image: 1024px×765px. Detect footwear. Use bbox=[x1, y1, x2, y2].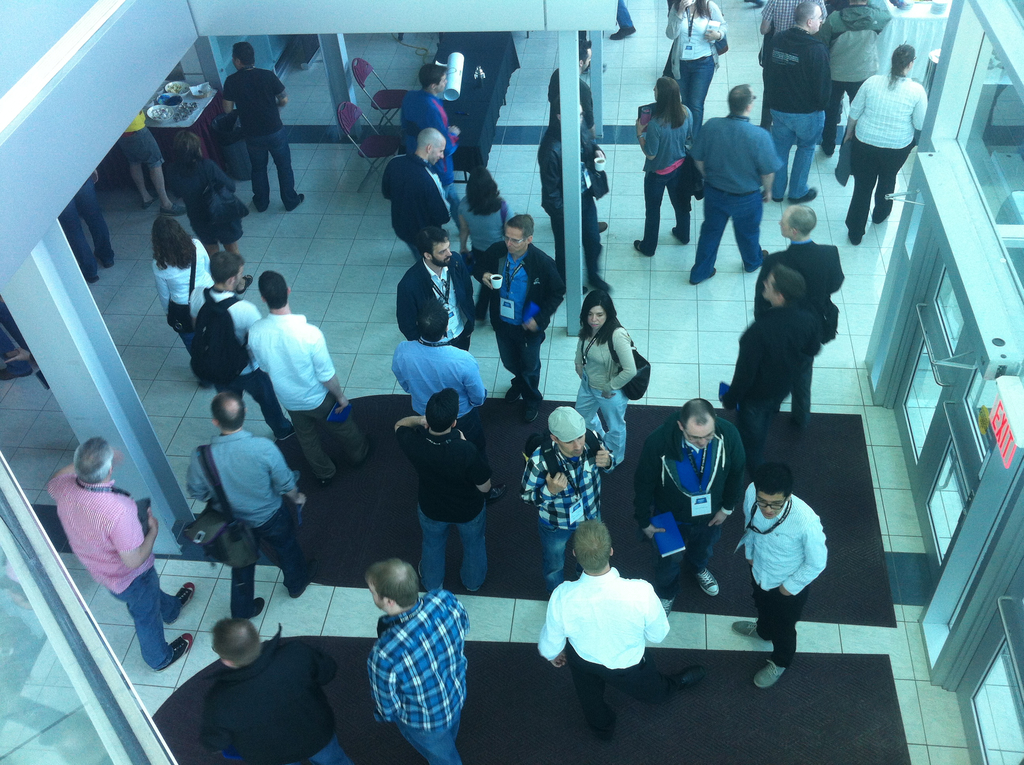
bbox=[506, 382, 525, 403].
